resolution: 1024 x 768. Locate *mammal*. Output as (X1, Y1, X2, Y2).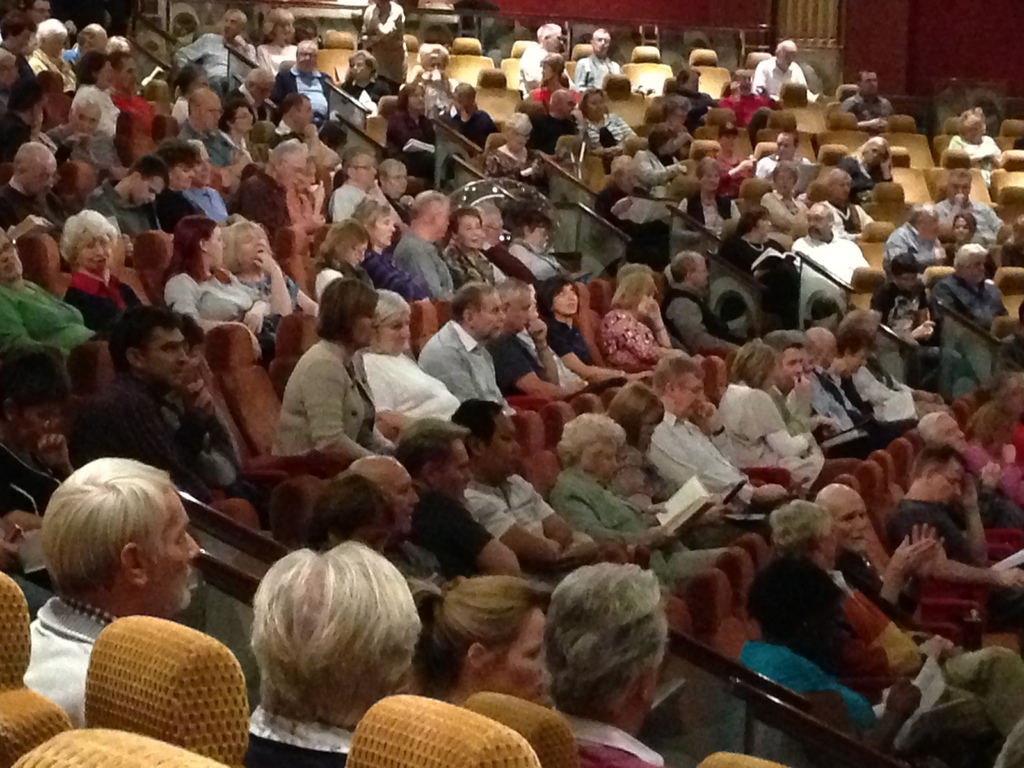
(172, 62, 207, 123).
